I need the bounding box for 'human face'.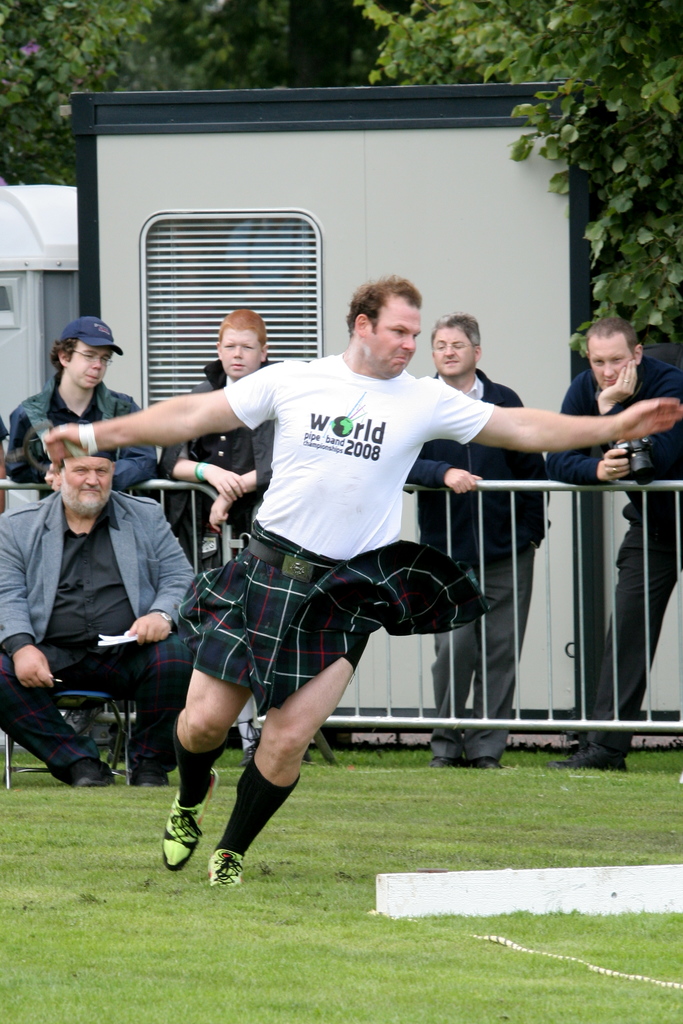
Here it is: x1=429, y1=330, x2=474, y2=378.
